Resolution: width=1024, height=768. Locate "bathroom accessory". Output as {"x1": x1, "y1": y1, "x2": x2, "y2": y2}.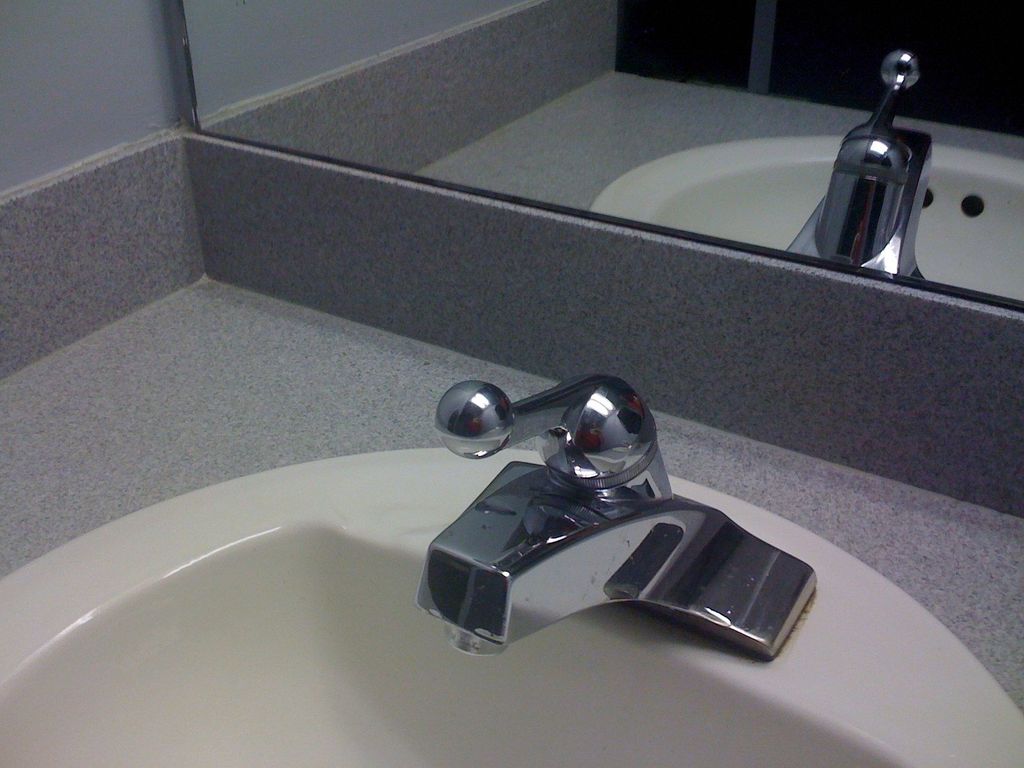
{"x1": 361, "y1": 351, "x2": 852, "y2": 698}.
